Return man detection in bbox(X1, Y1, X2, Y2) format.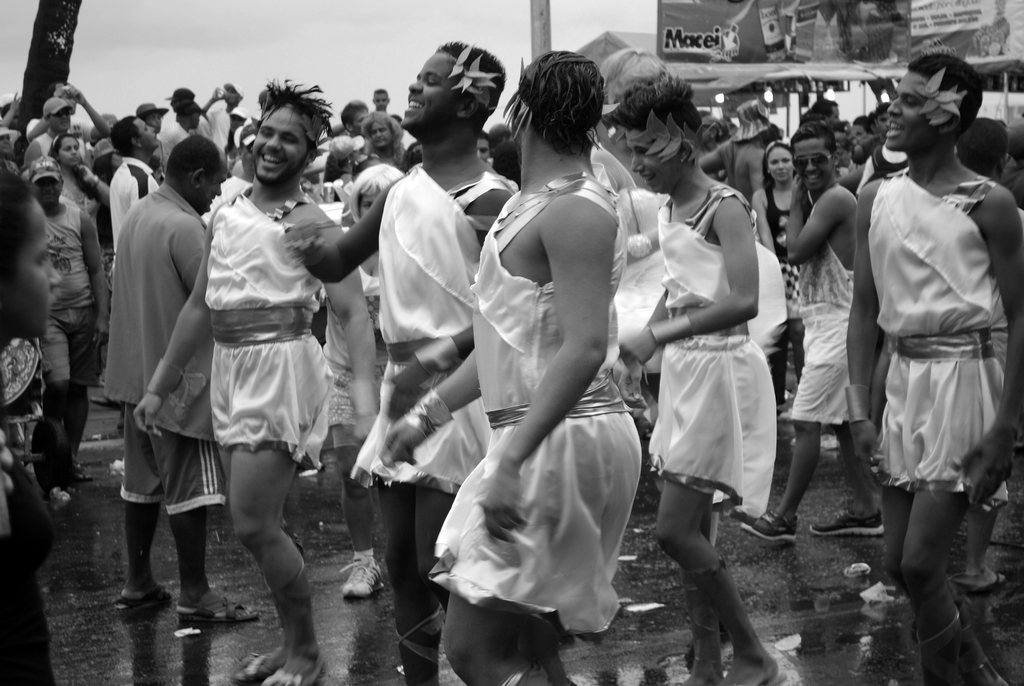
bbox(159, 104, 205, 175).
